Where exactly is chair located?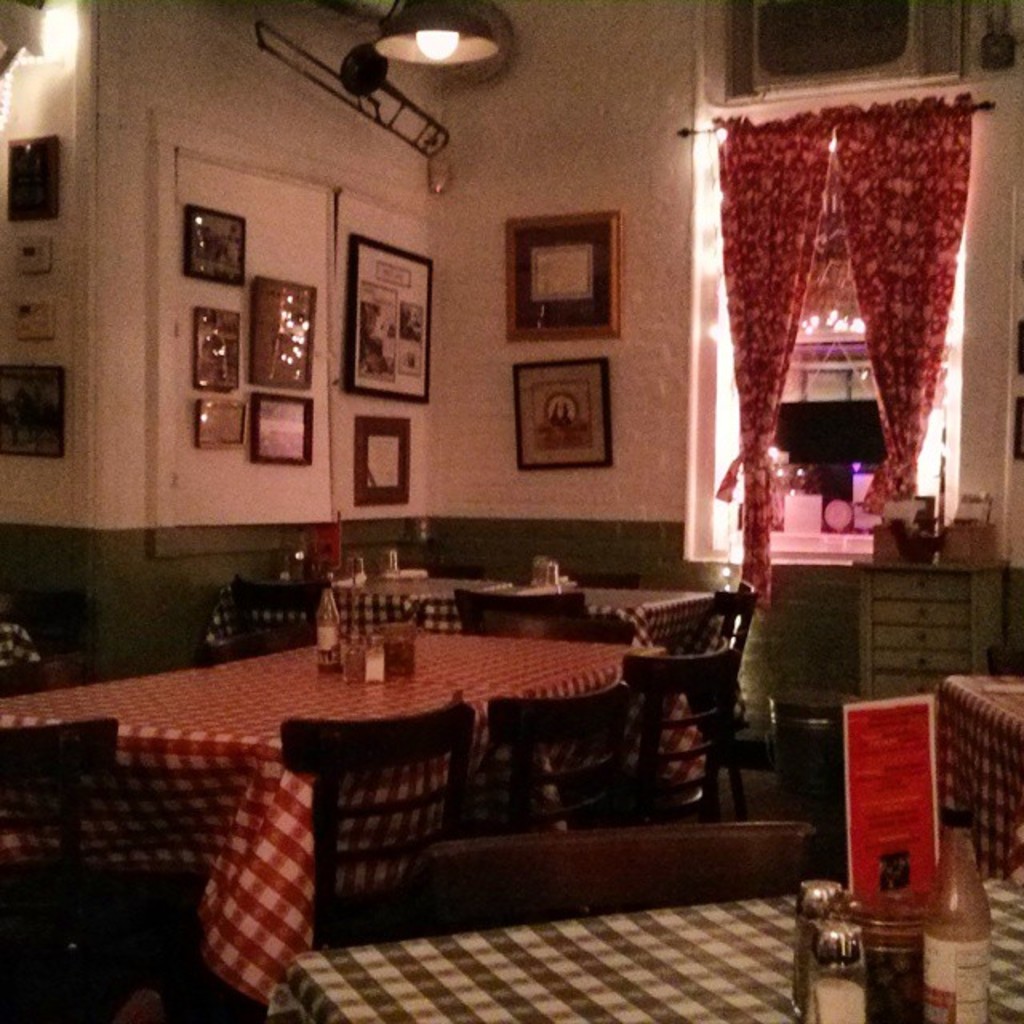
Its bounding box is 483,677,642,819.
